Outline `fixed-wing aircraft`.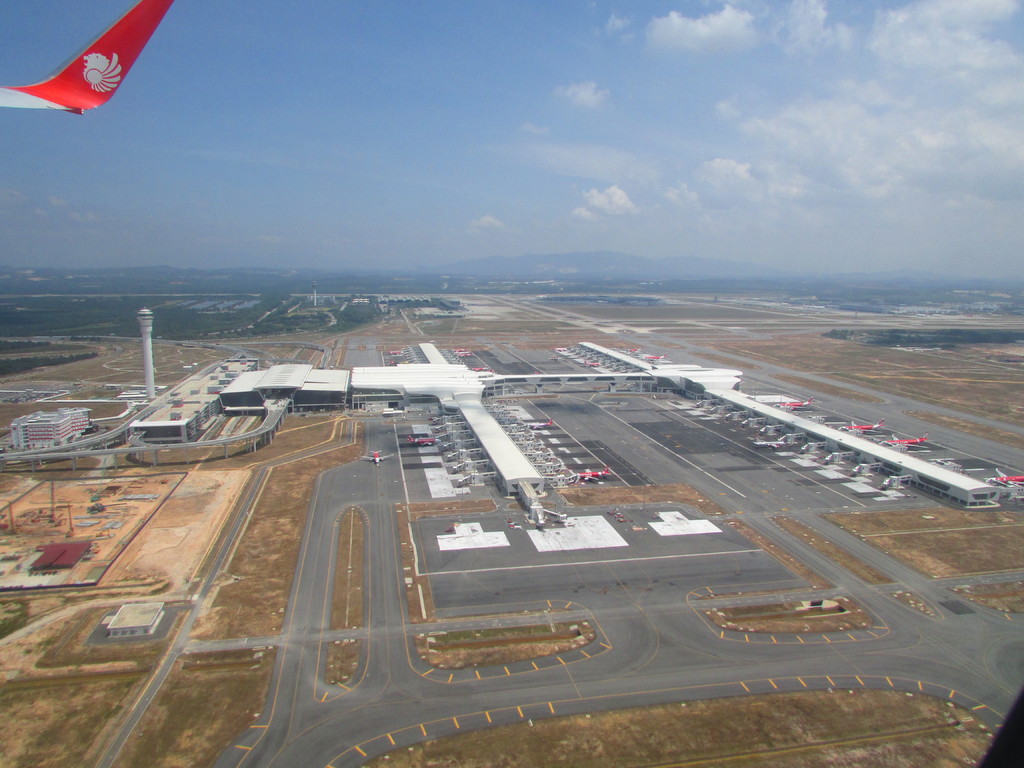
Outline: {"x1": 411, "y1": 433, "x2": 436, "y2": 449}.
